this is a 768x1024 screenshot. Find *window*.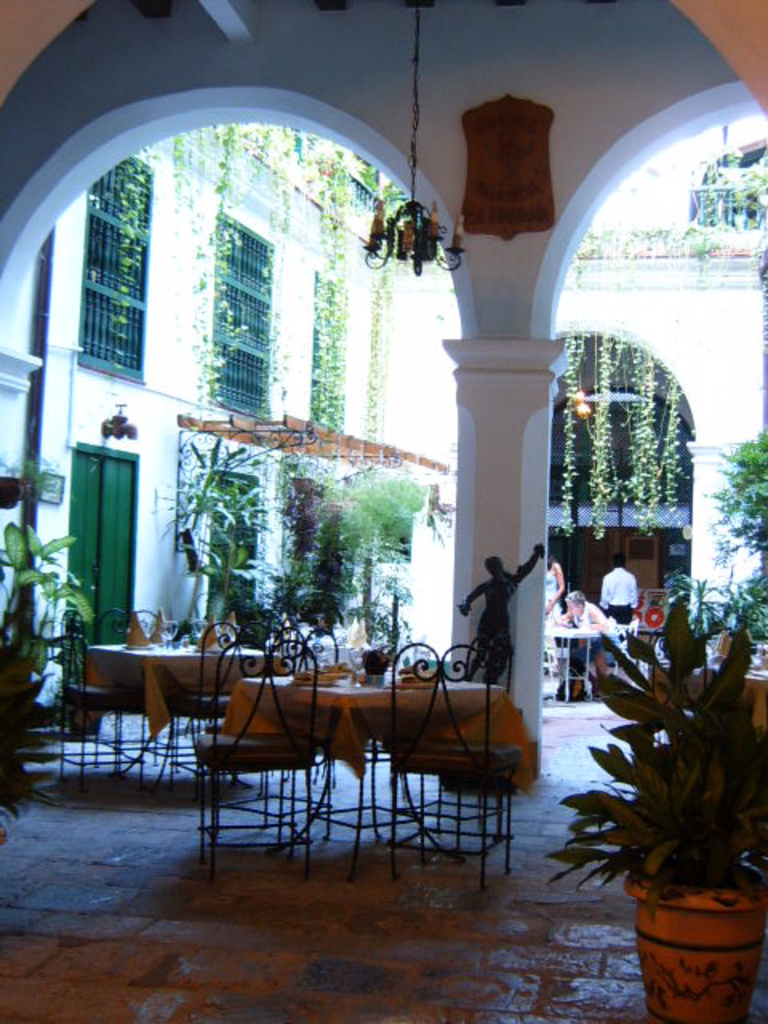
Bounding box: locate(221, 214, 275, 411).
